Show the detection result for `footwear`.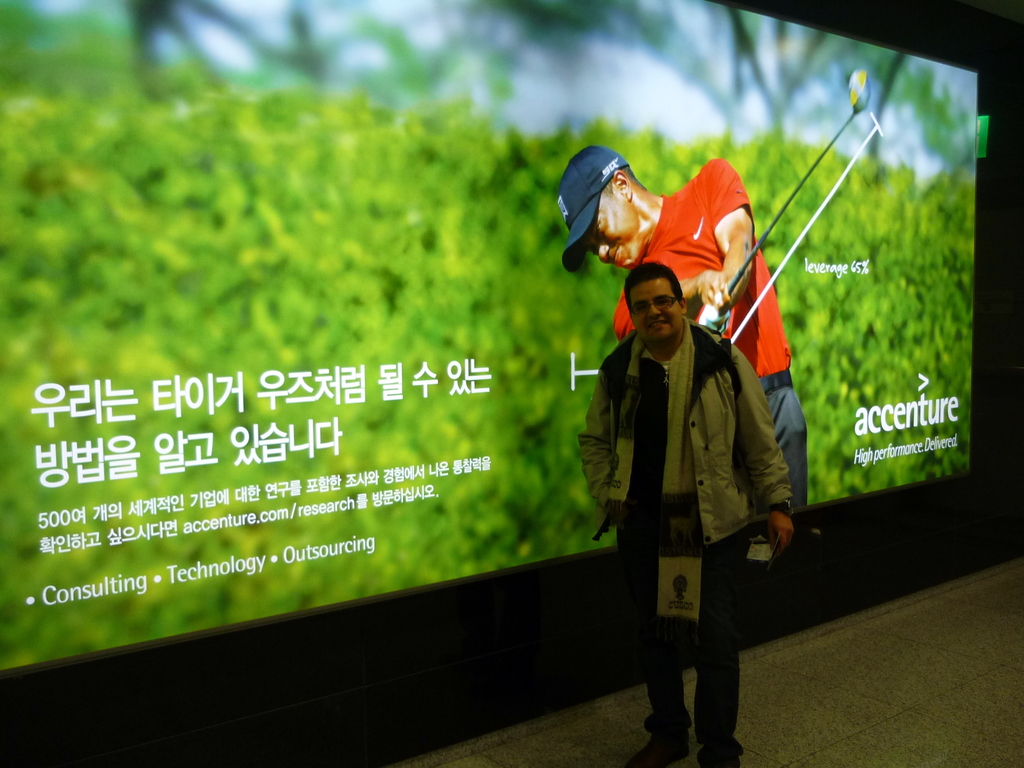
box(696, 747, 740, 767).
